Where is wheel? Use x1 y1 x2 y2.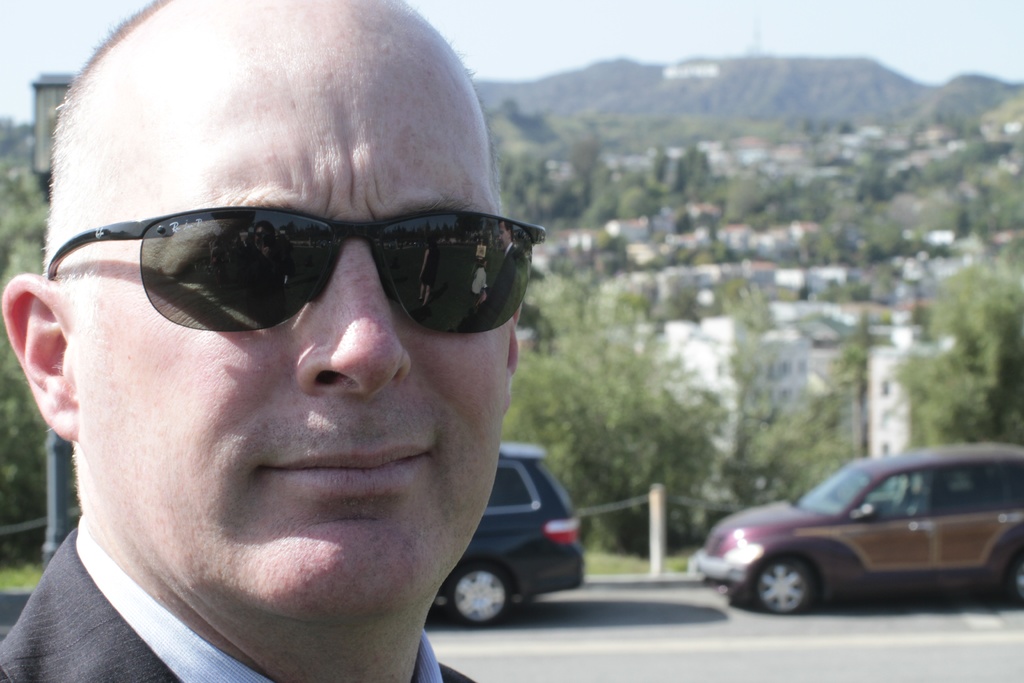
749 549 837 625.
